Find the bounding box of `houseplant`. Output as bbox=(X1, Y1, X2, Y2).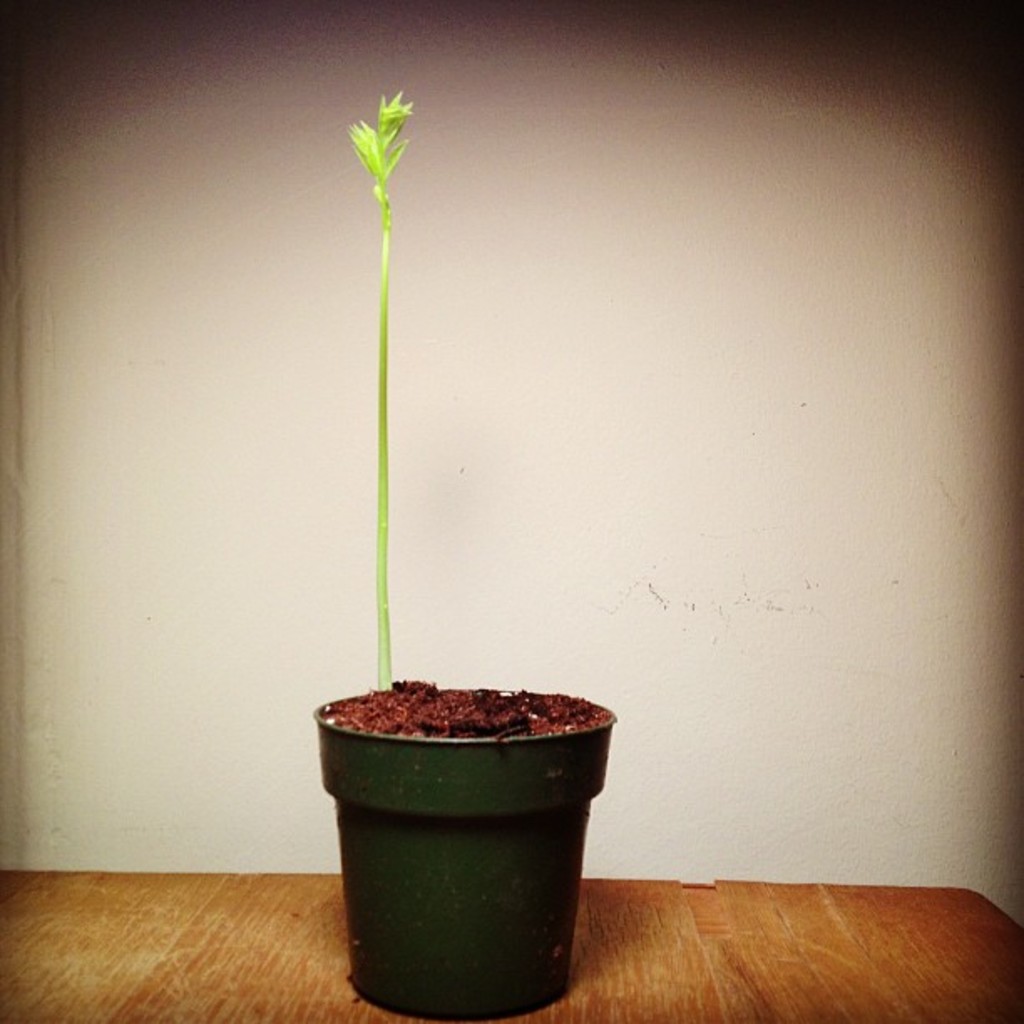
bbox=(311, 89, 611, 1022).
